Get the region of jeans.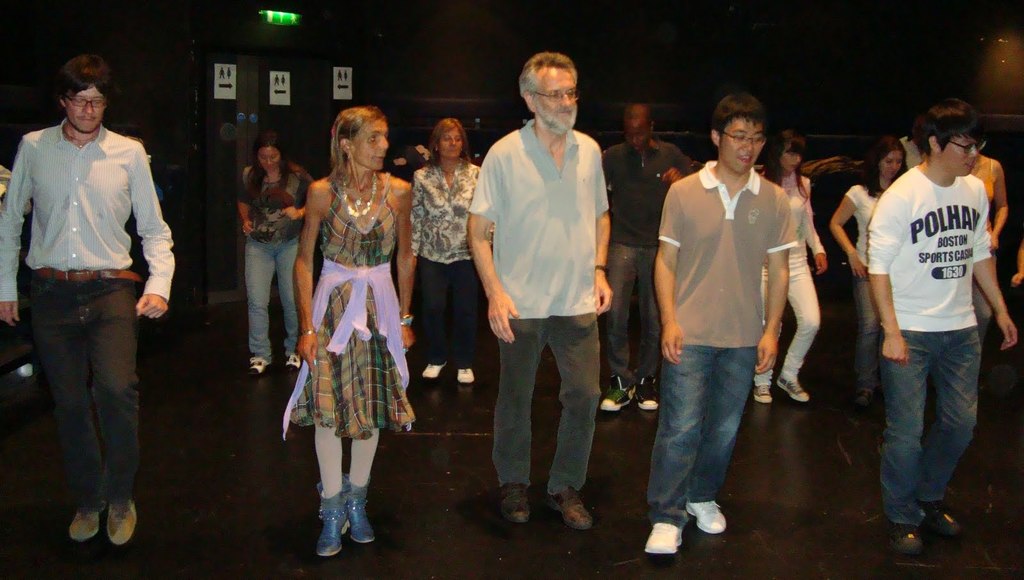
[x1=650, y1=341, x2=757, y2=512].
